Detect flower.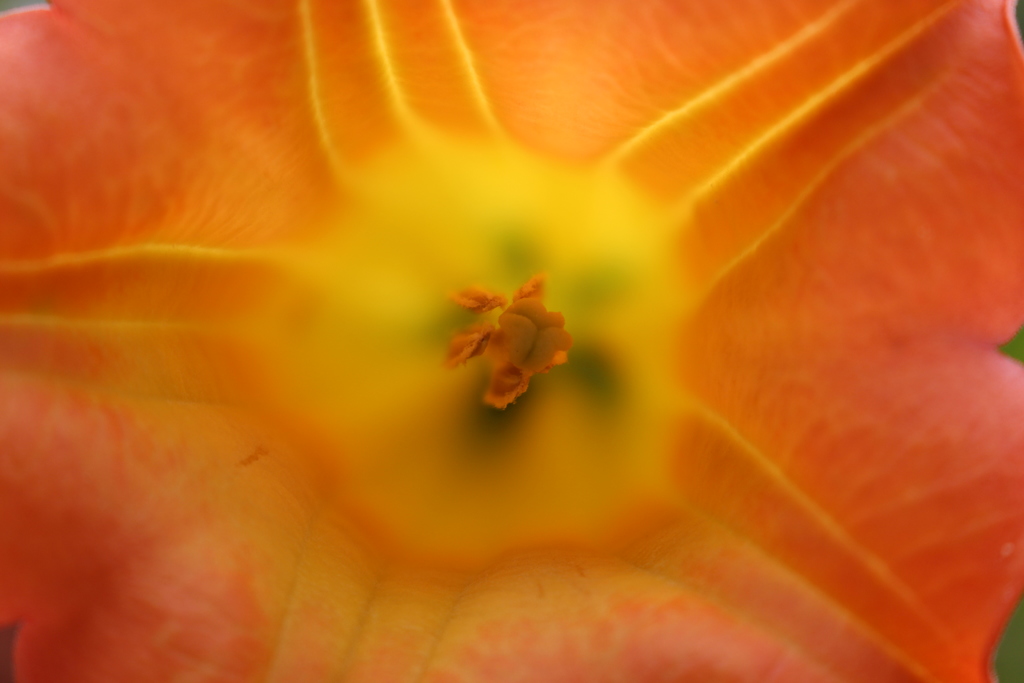
Detected at box=[0, 0, 1023, 682].
